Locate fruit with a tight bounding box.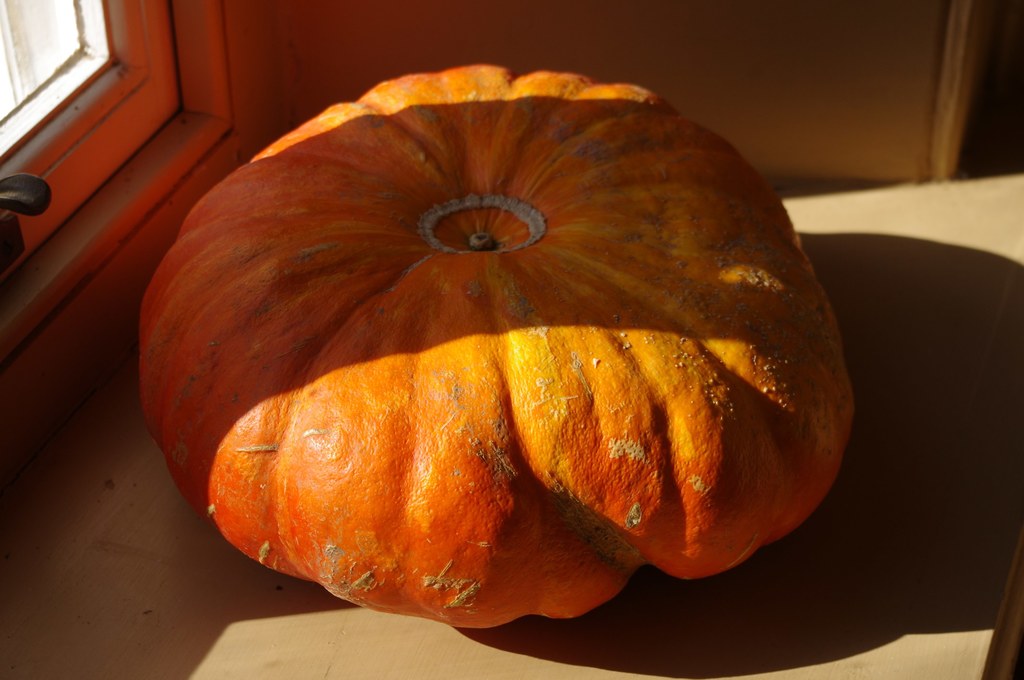
149 83 876 640.
